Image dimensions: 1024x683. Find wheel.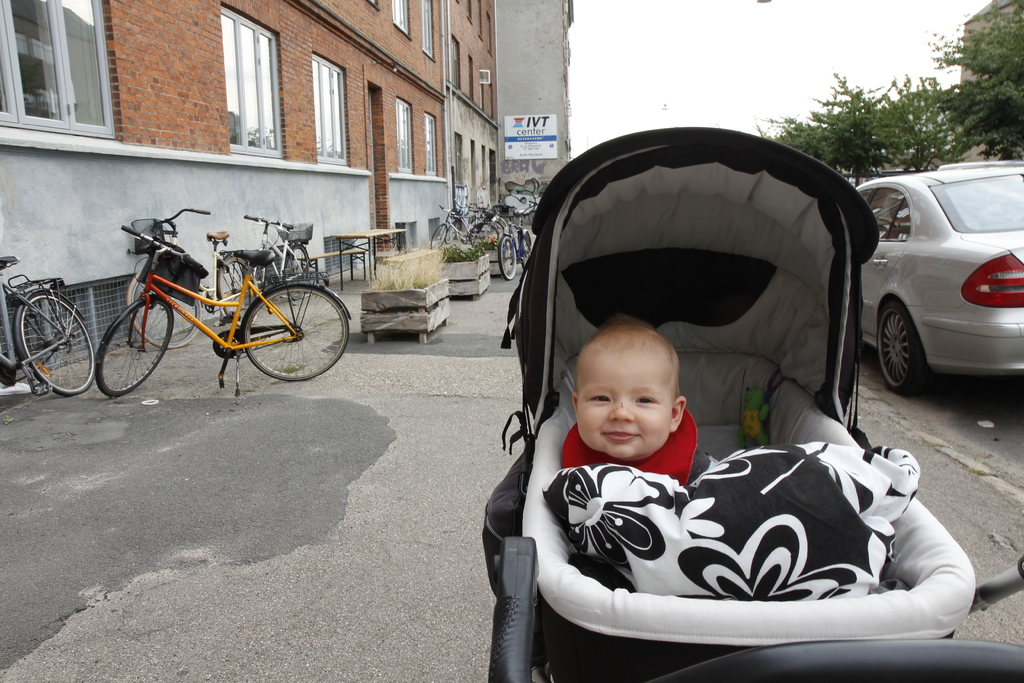
[left=227, top=272, right=325, bottom=379].
